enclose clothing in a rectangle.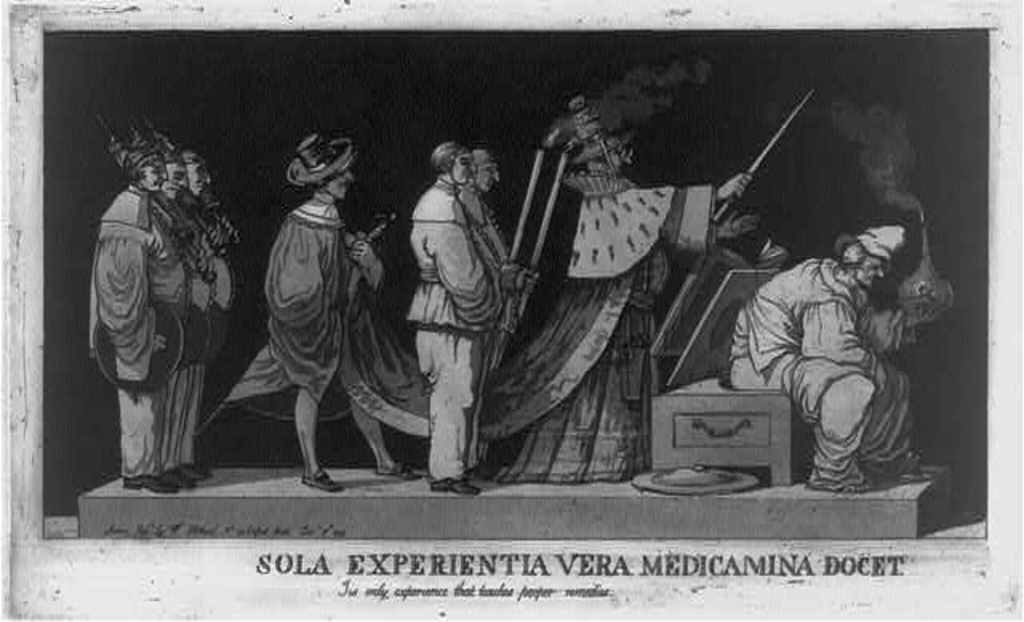
locate(712, 200, 934, 507).
